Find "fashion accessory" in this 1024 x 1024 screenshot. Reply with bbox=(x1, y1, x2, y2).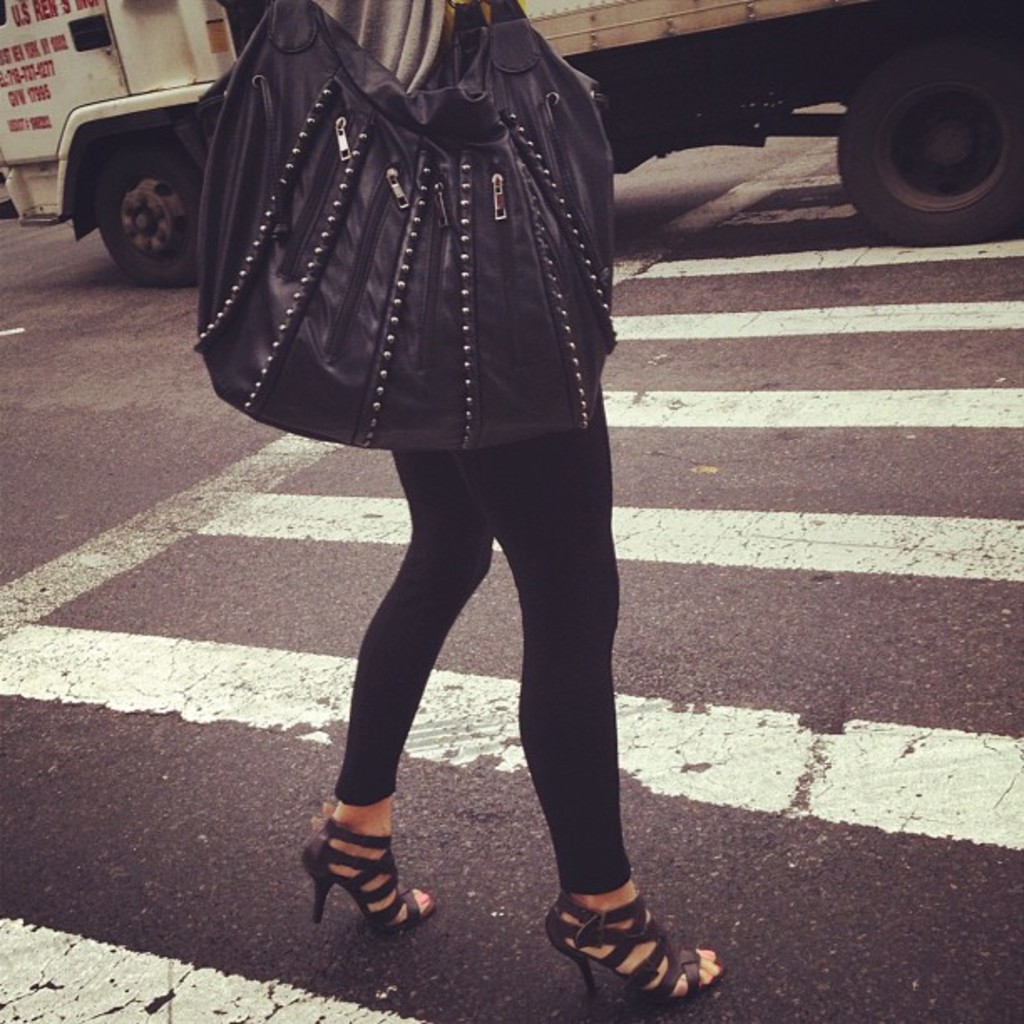
bbox=(298, 817, 435, 934).
